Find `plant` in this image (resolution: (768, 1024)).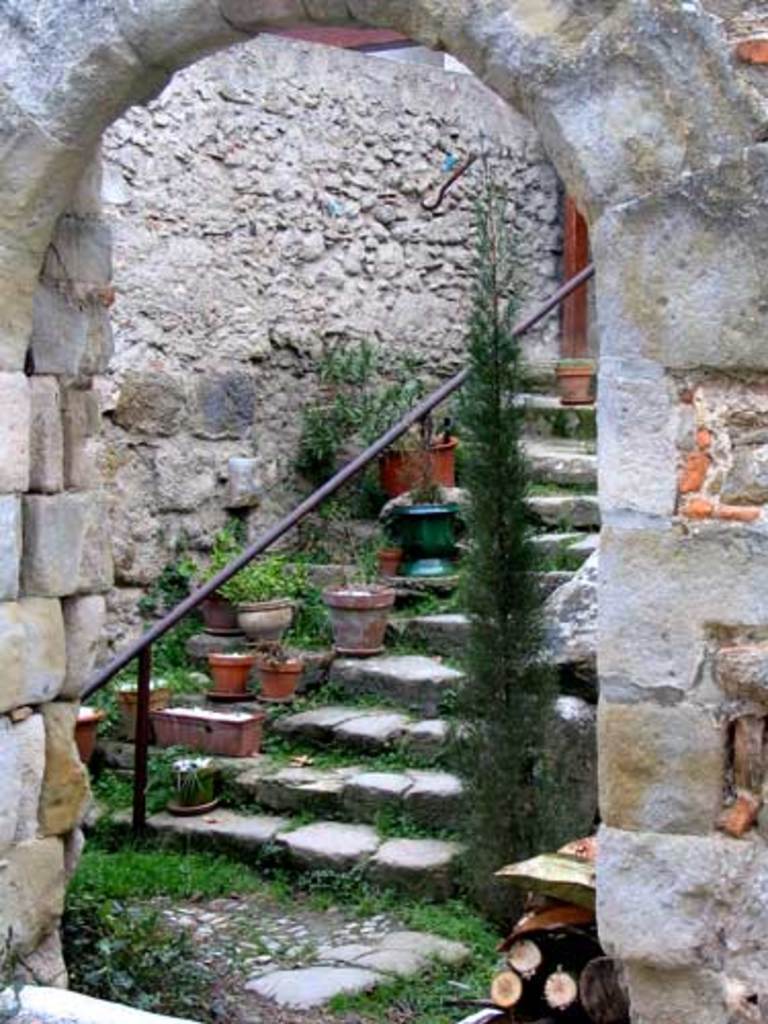
bbox=(248, 741, 350, 827).
